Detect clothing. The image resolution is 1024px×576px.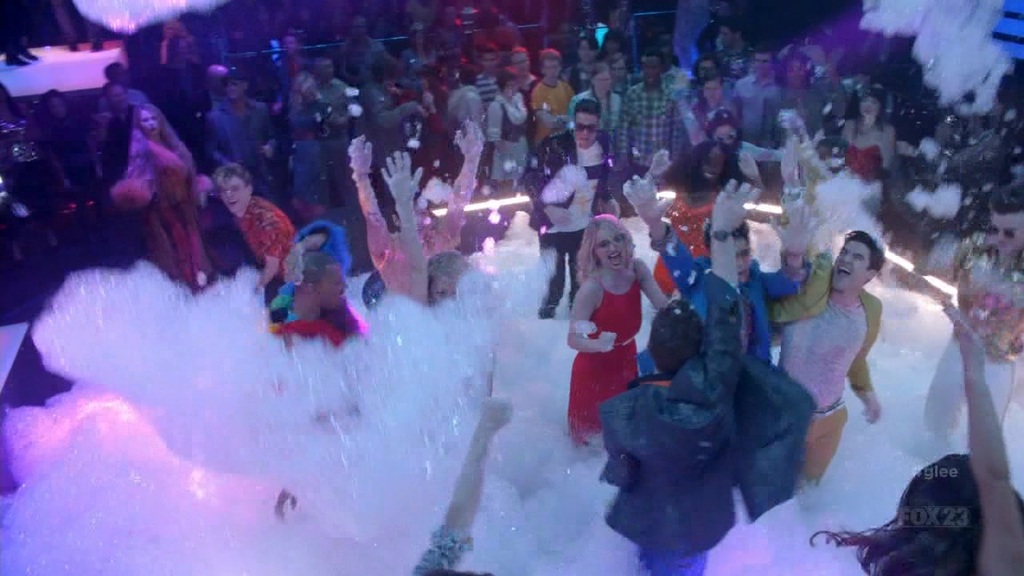
rect(490, 97, 525, 176).
